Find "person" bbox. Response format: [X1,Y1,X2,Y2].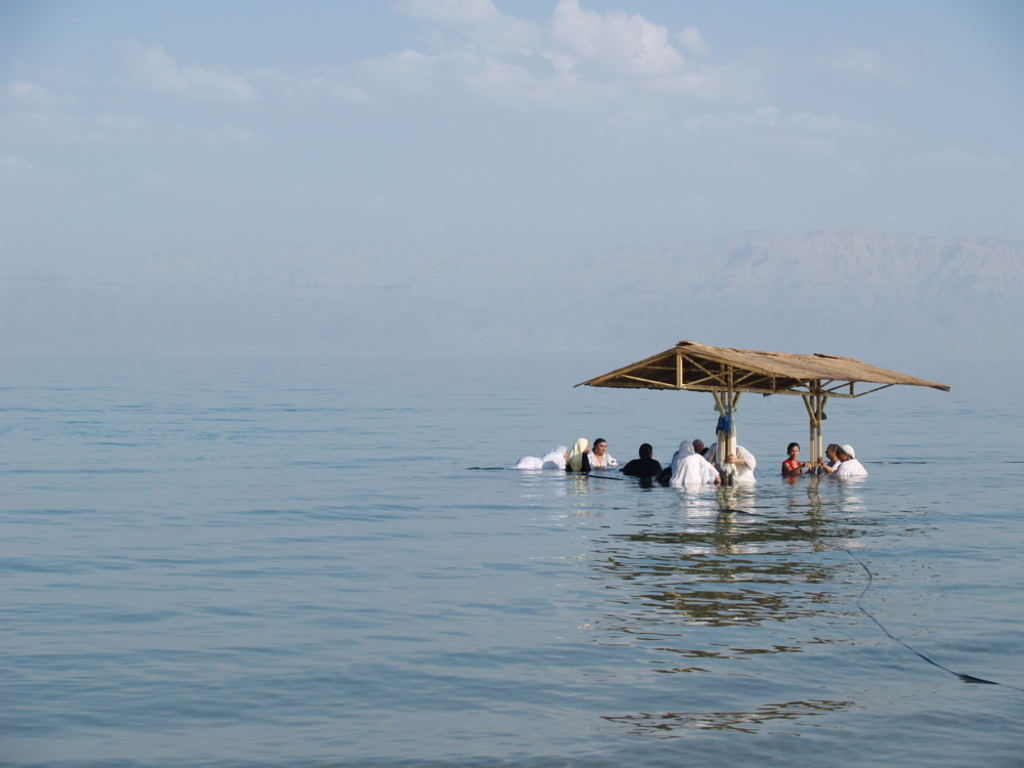
[616,431,664,476].
